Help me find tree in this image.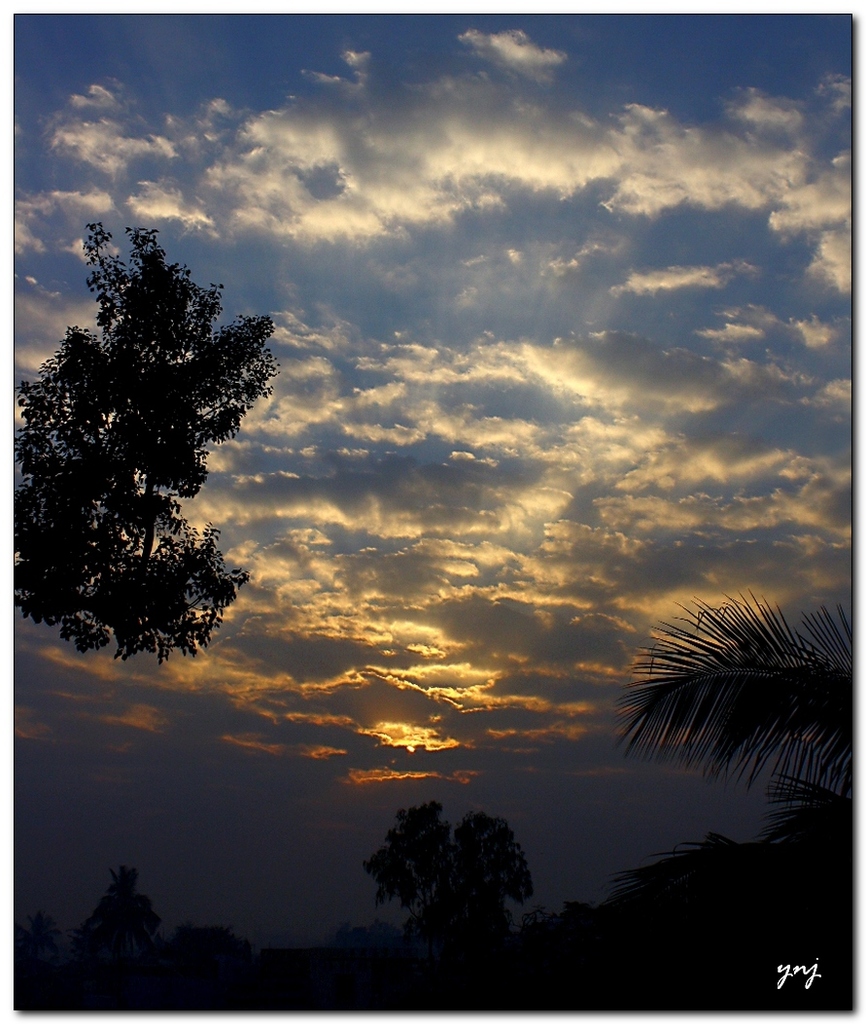
Found it: <region>618, 588, 857, 1009</region>.
